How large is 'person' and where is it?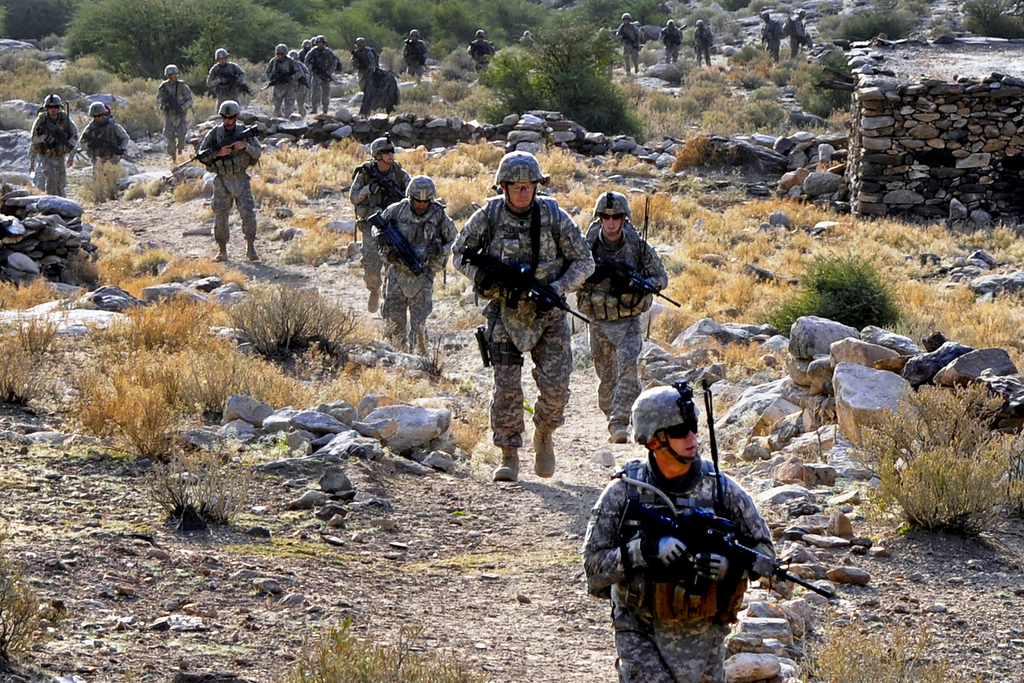
Bounding box: detection(186, 100, 265, 257).
